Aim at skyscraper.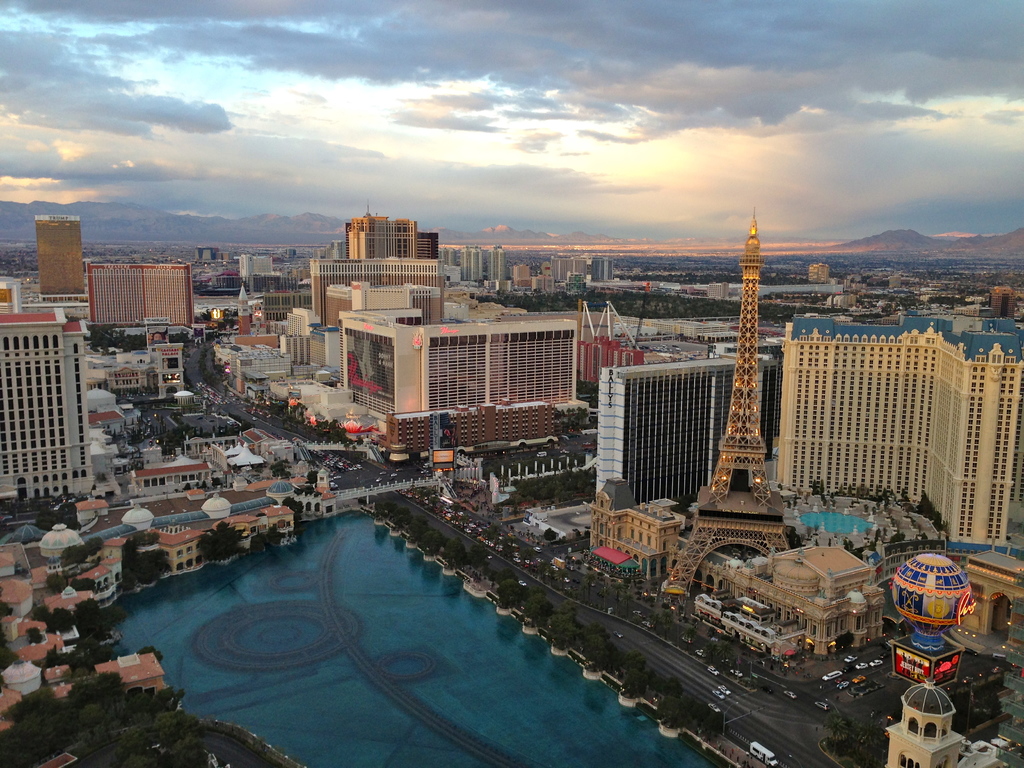
Aimed at bbox=[456, 243, 483, 283].
